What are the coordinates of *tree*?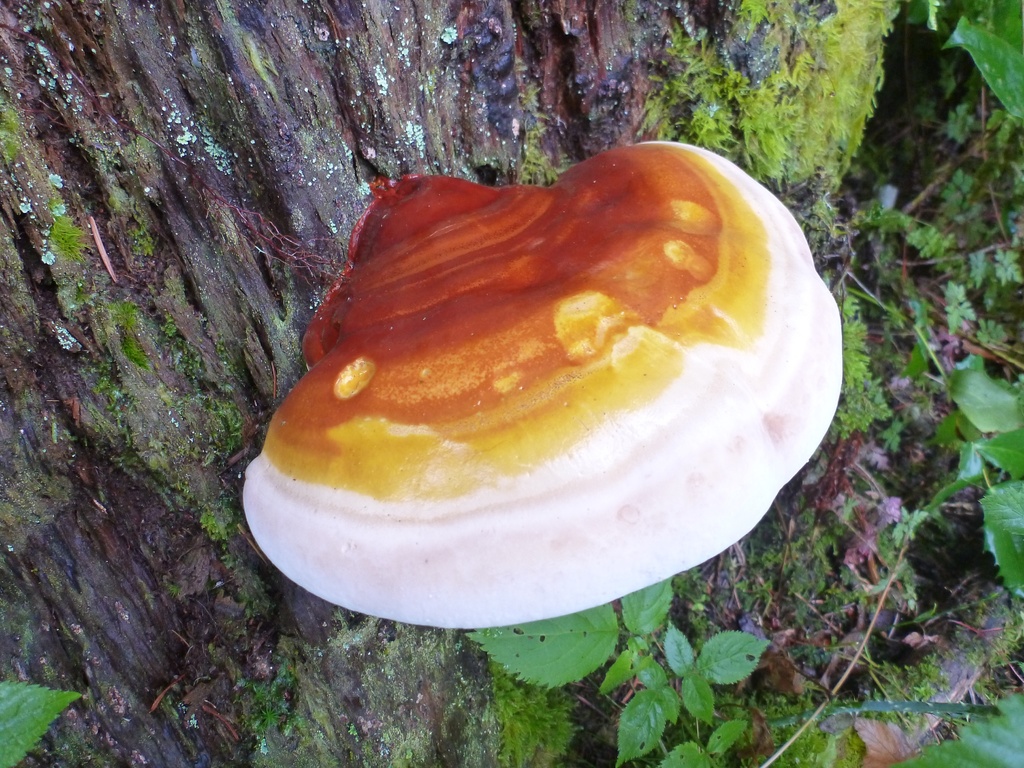
rect(0, 0, 1023, 767).
